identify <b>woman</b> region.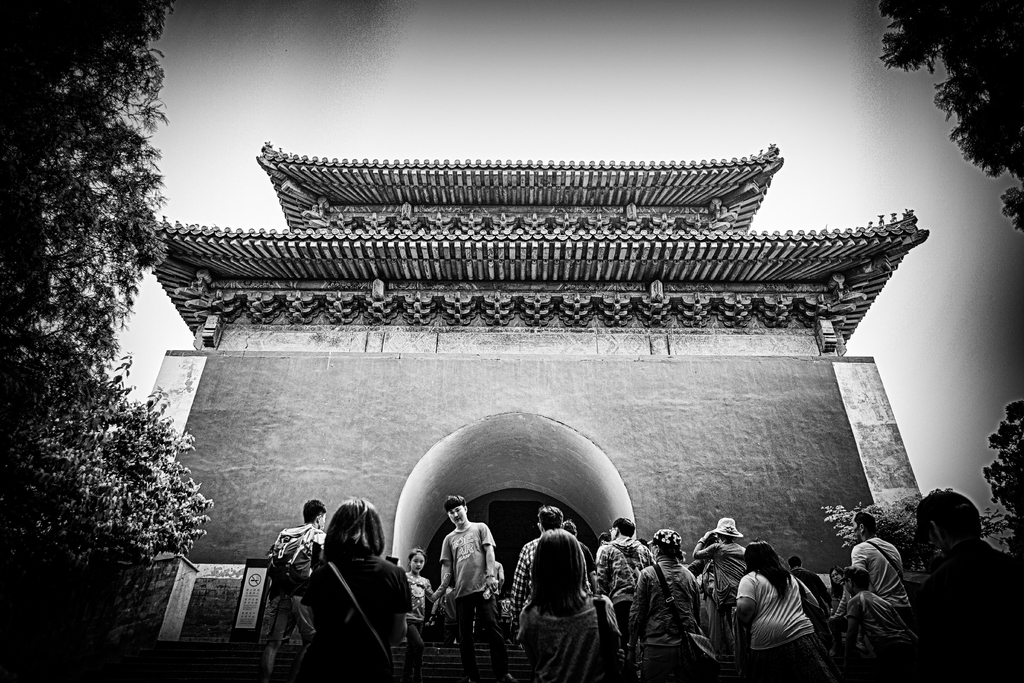
Region: <bbox>294, 495, 417, 682</bbox>.
